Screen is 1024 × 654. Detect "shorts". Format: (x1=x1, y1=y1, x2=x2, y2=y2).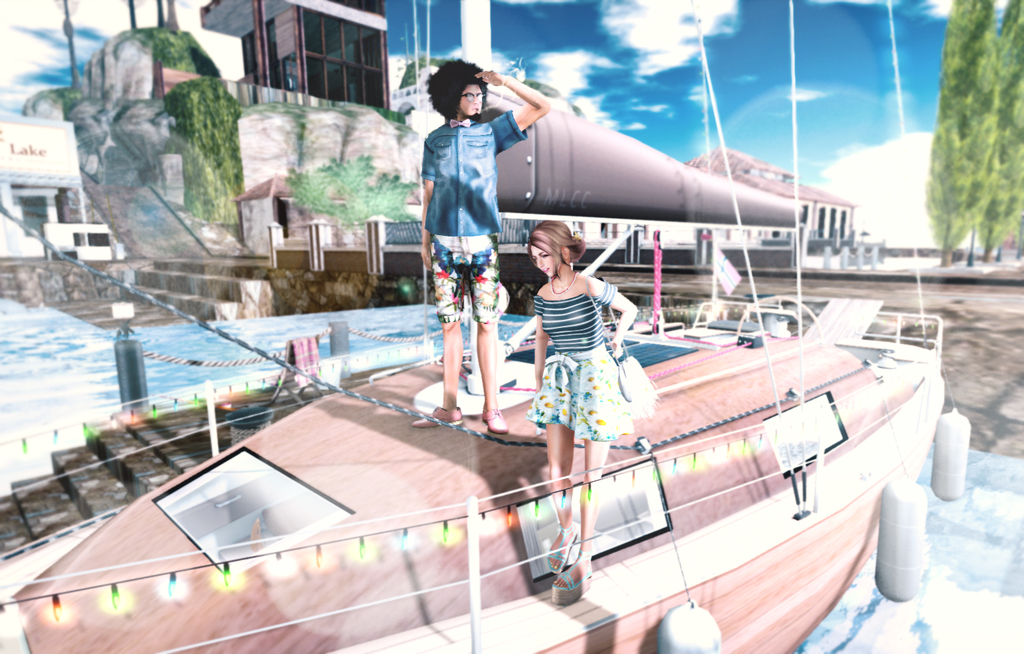
(x1=430, y1=233, x2=501, y2=324).
